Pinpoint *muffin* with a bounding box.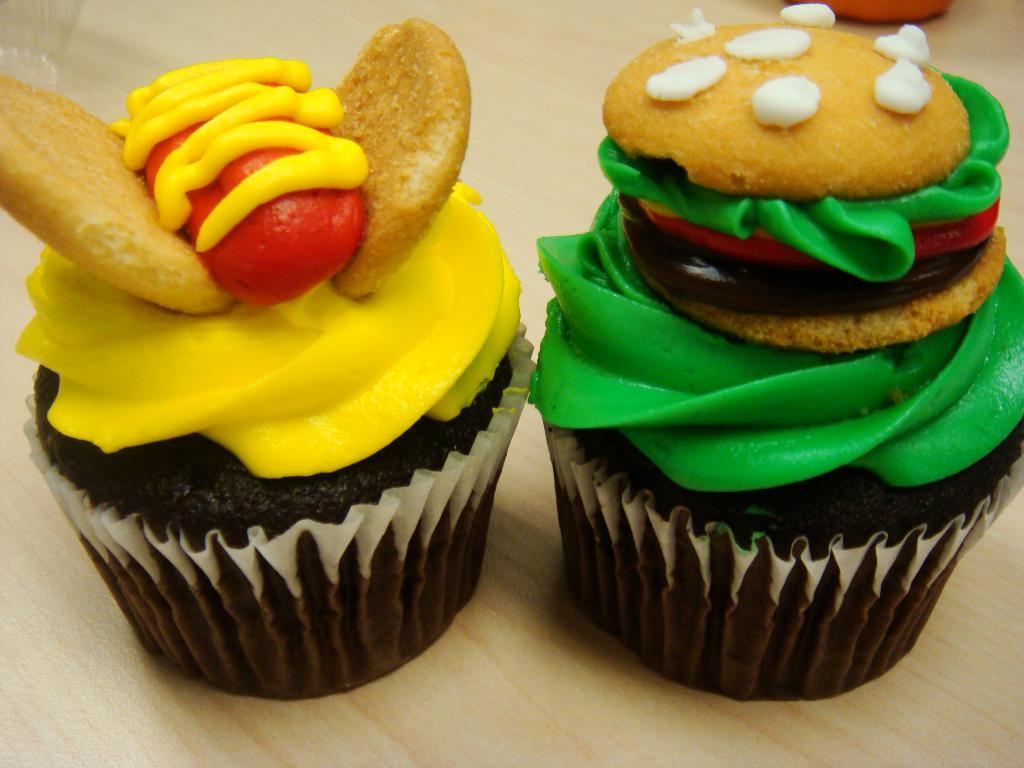
<box>0,15,543,702</box>.
